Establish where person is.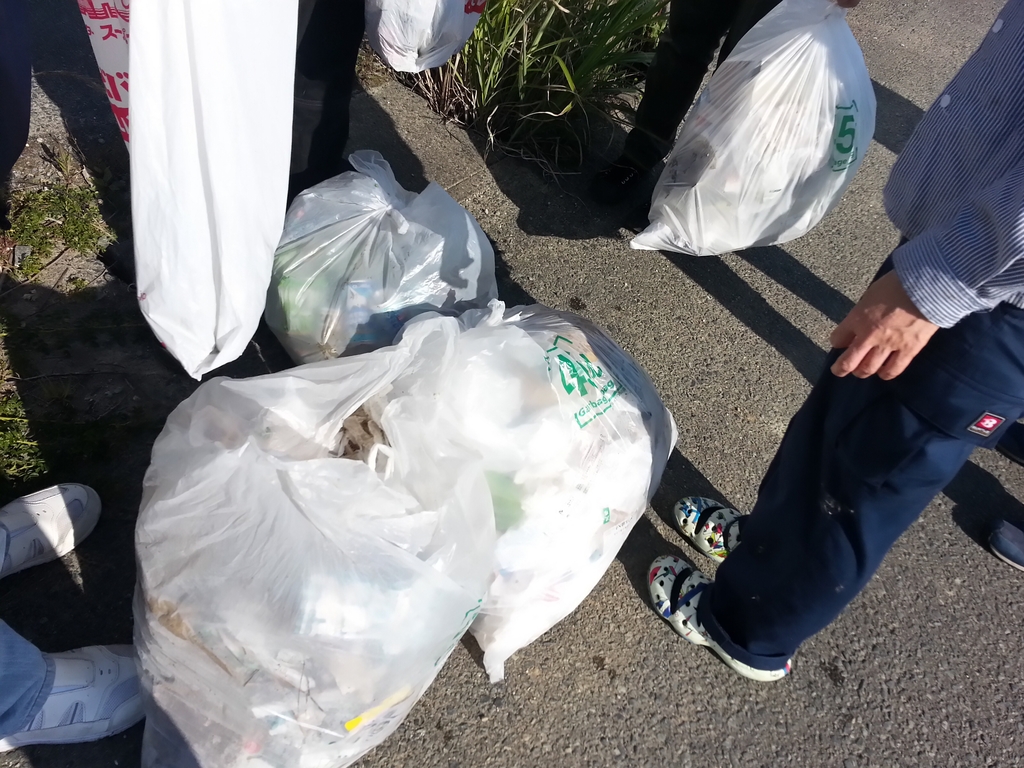
Established at l=616, t=0, r=861, b=196.
